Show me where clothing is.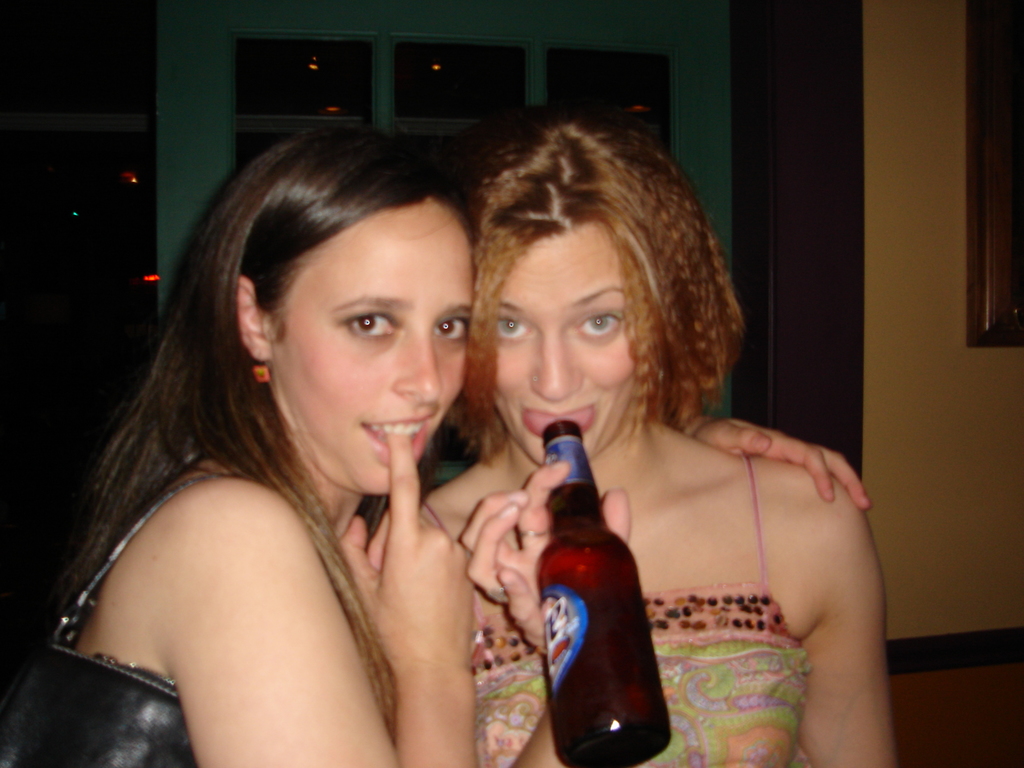
clothing is at 477, 450, 816, 767.
